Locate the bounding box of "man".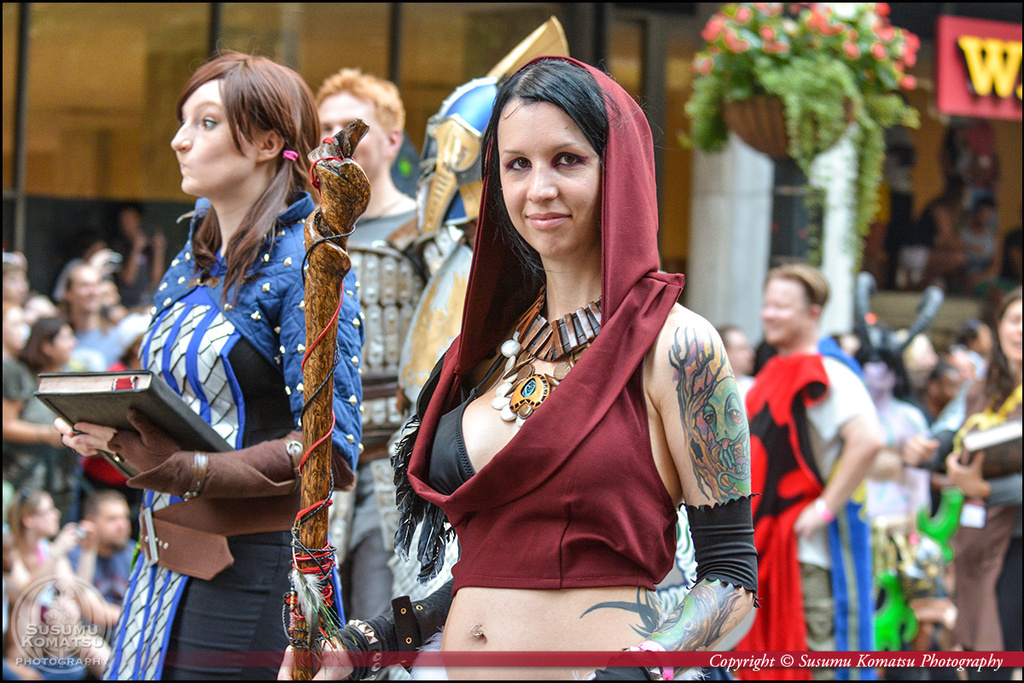
Bounding box: Rect(69, 493, 143, 599).
